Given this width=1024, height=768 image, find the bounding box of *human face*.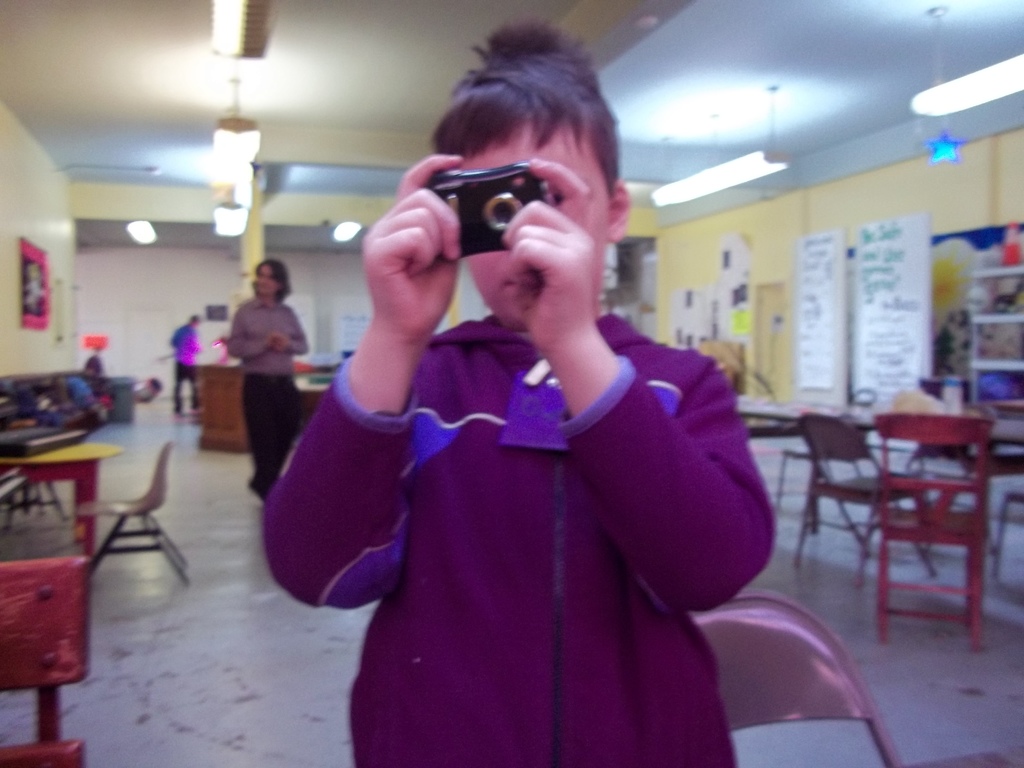
(x1=255, y1=263, x2=280, y2=299).
